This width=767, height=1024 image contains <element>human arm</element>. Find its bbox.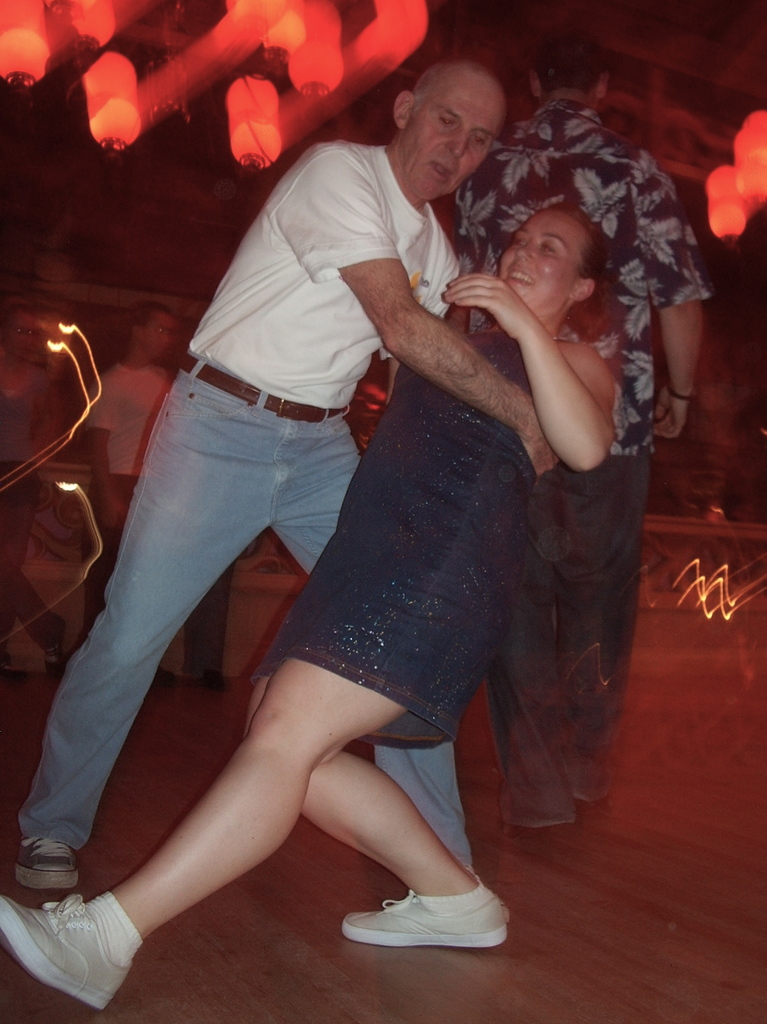
l=654, t=153, r=713, b=461.
